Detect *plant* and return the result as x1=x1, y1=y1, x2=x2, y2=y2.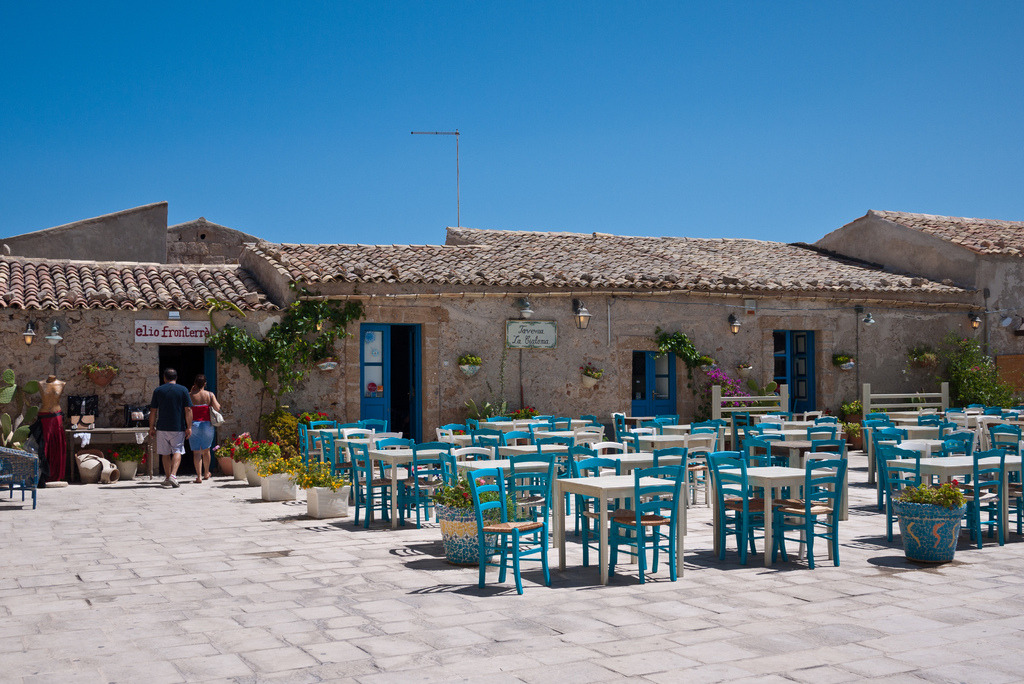
x1=841, y1=401, x2=866, y2=416.
